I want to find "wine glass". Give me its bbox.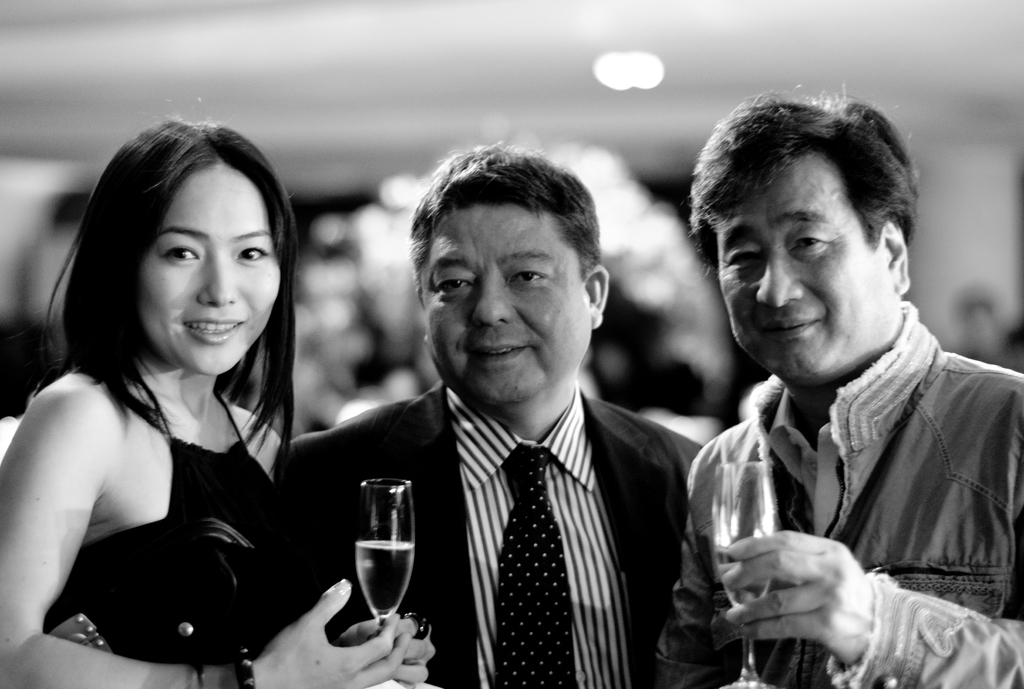
<region>714, 460, 778, 688</region>.
